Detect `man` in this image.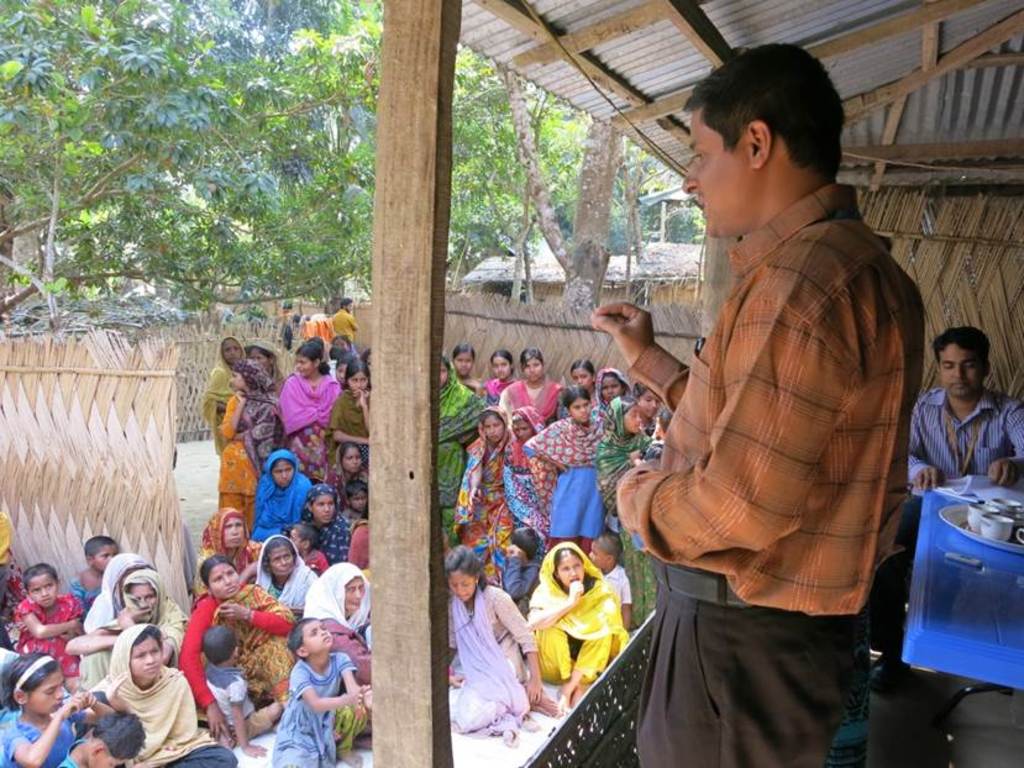
Detection: 852, 320, 1023, 693.
